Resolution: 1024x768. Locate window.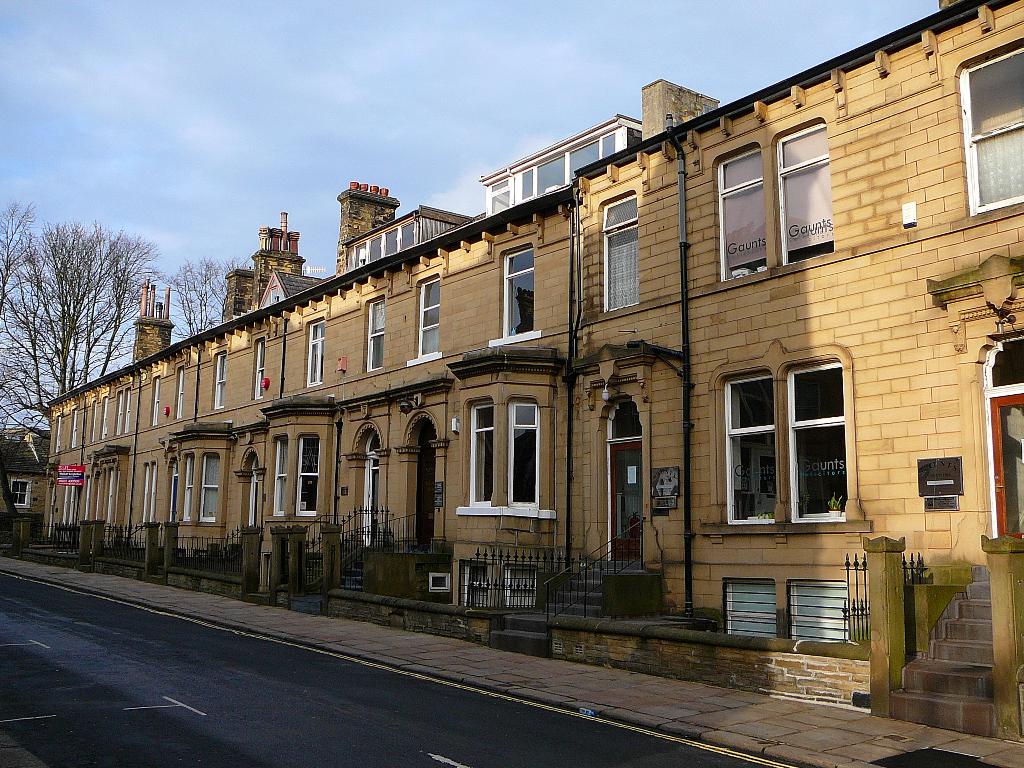
{"x1": 125, "y1": 388, "x2": 131, "y2": 434}.
